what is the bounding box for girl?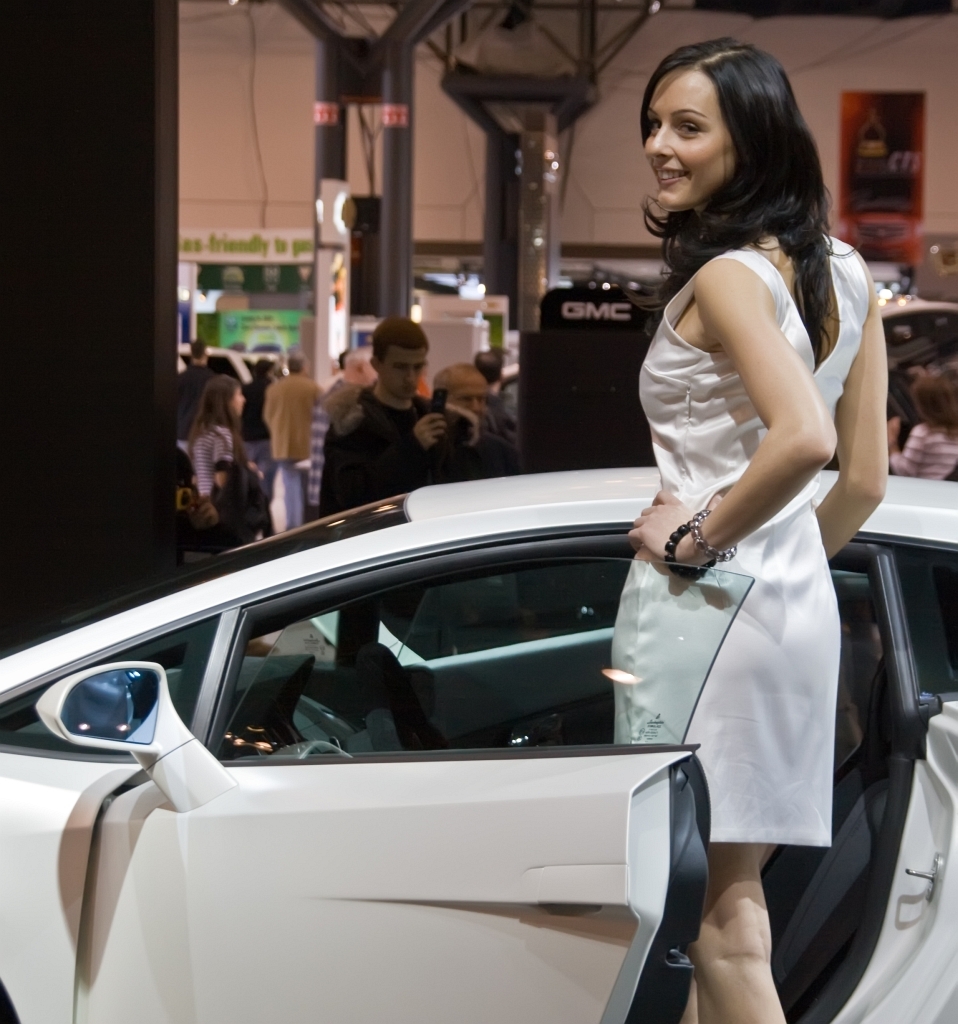
<box>195,370,272,547</box>.
